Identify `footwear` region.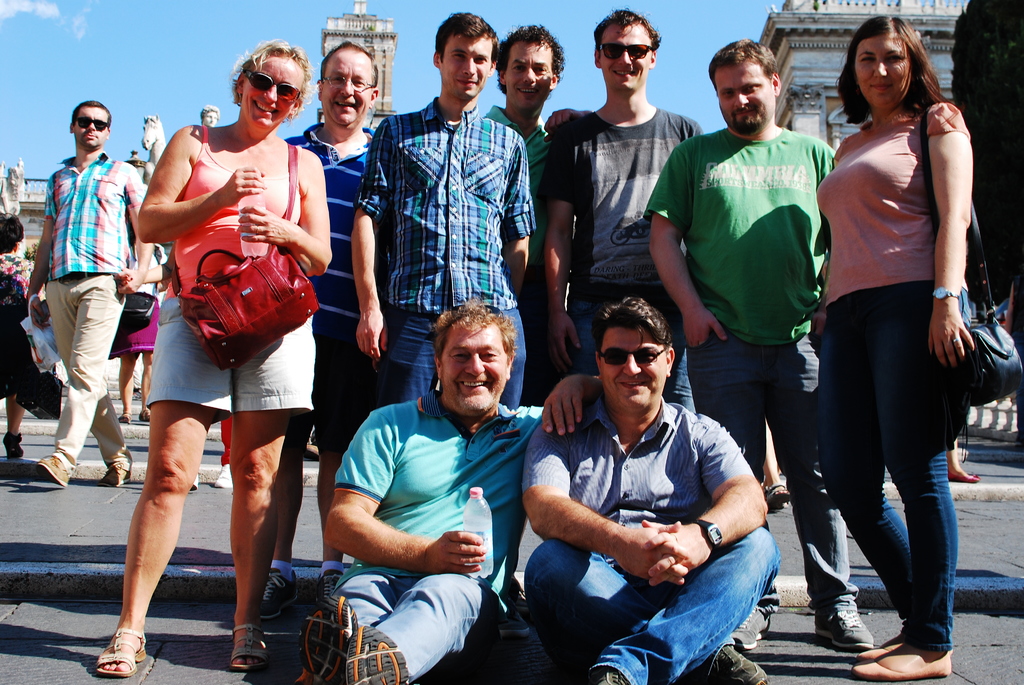
Region: {"x1": 39, "y1": 455, "x2": 67, "y2": 489}.
